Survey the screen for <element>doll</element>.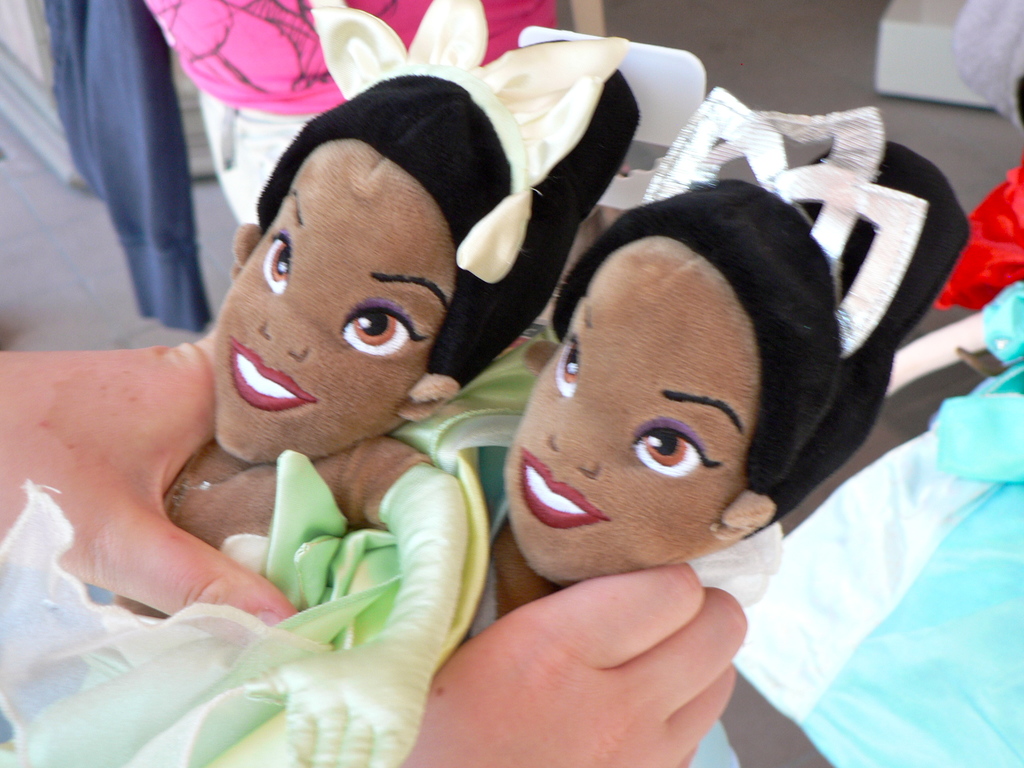
Survey found: 492 135 910 739.
